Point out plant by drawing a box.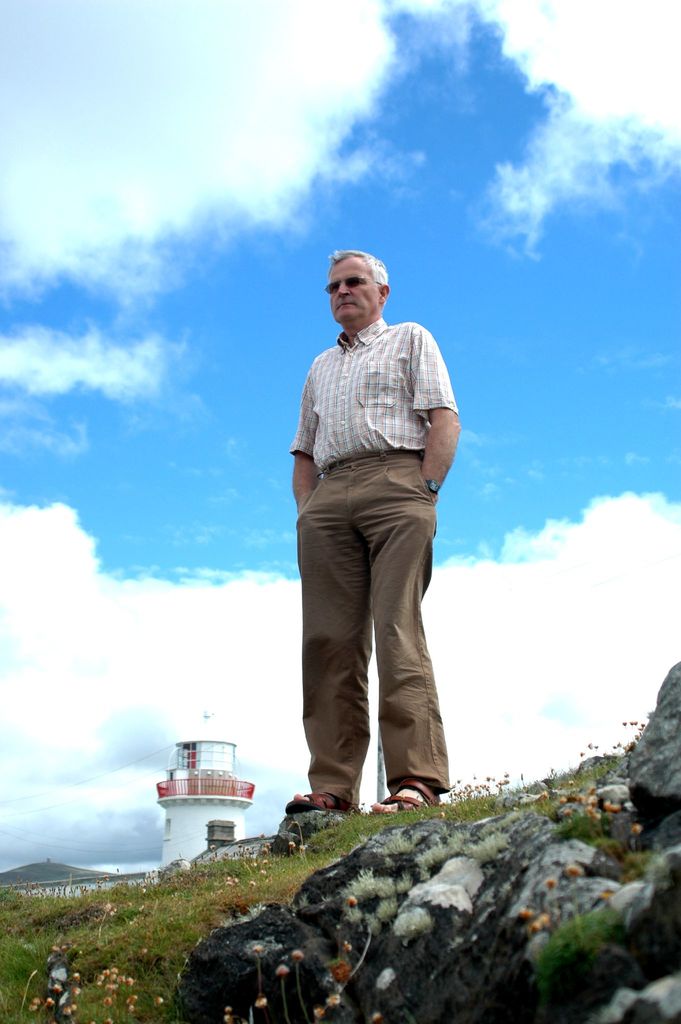
x1=559, y1=770, x2=632, y2=836.
